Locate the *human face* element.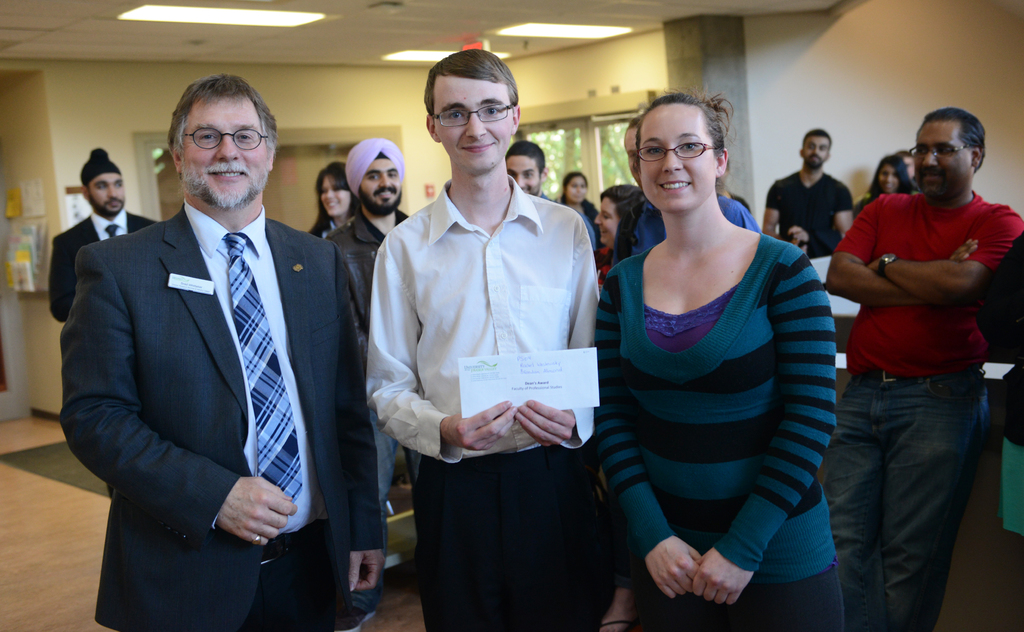
Element bbox: detection(178, 96, 269, 205).
